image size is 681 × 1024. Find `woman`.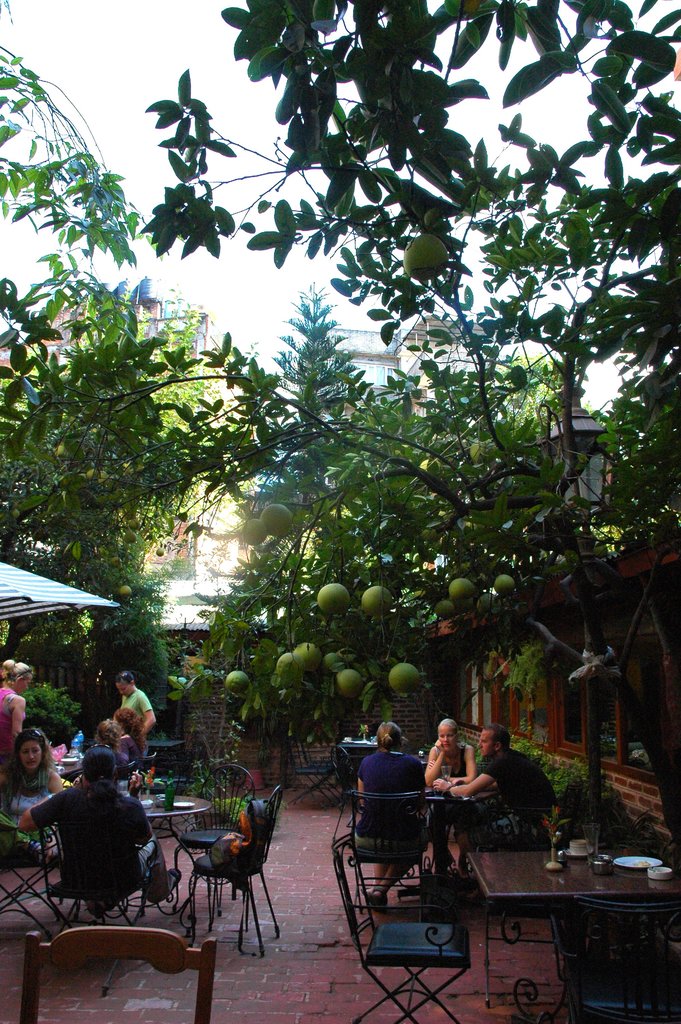
x1=72 y1=719 x2=132 y2=786.
